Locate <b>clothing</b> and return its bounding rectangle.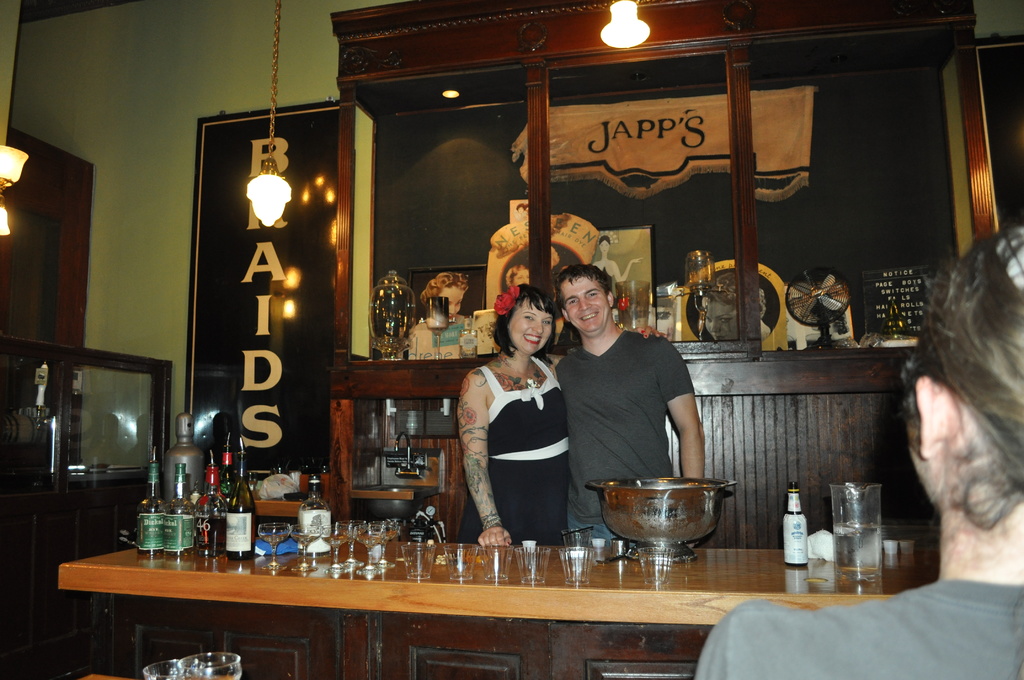
(x1=699, y1=569, x2=1023, y2=679).
